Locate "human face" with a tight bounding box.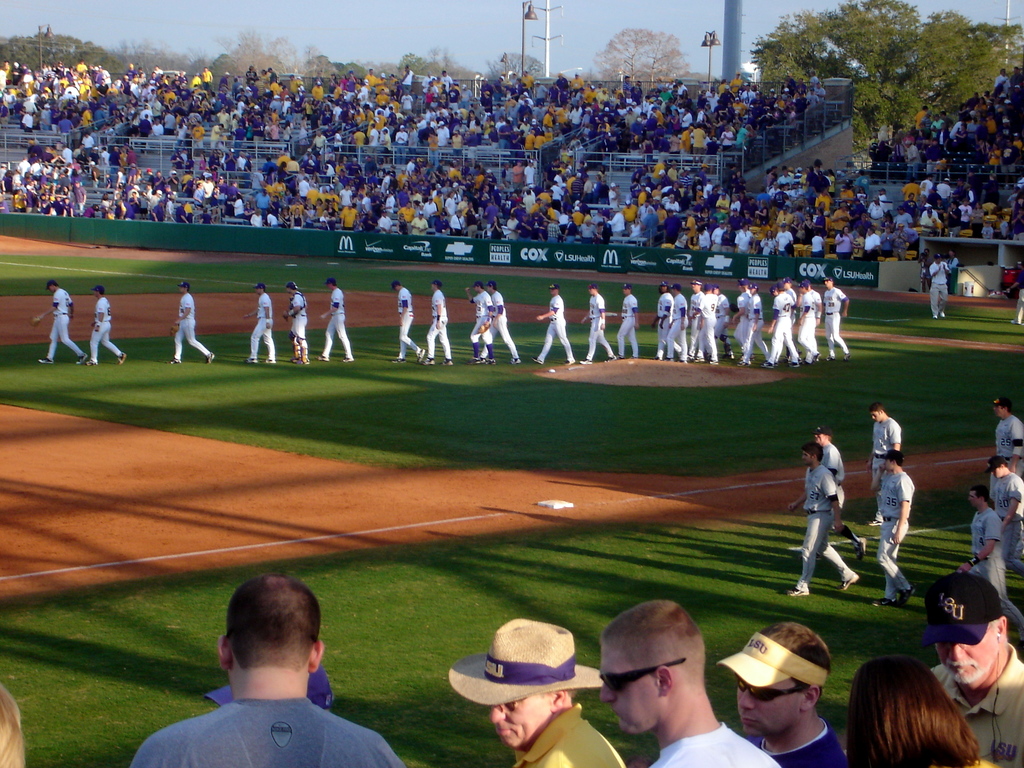
<region>253, 285, 262, 296</region>.
